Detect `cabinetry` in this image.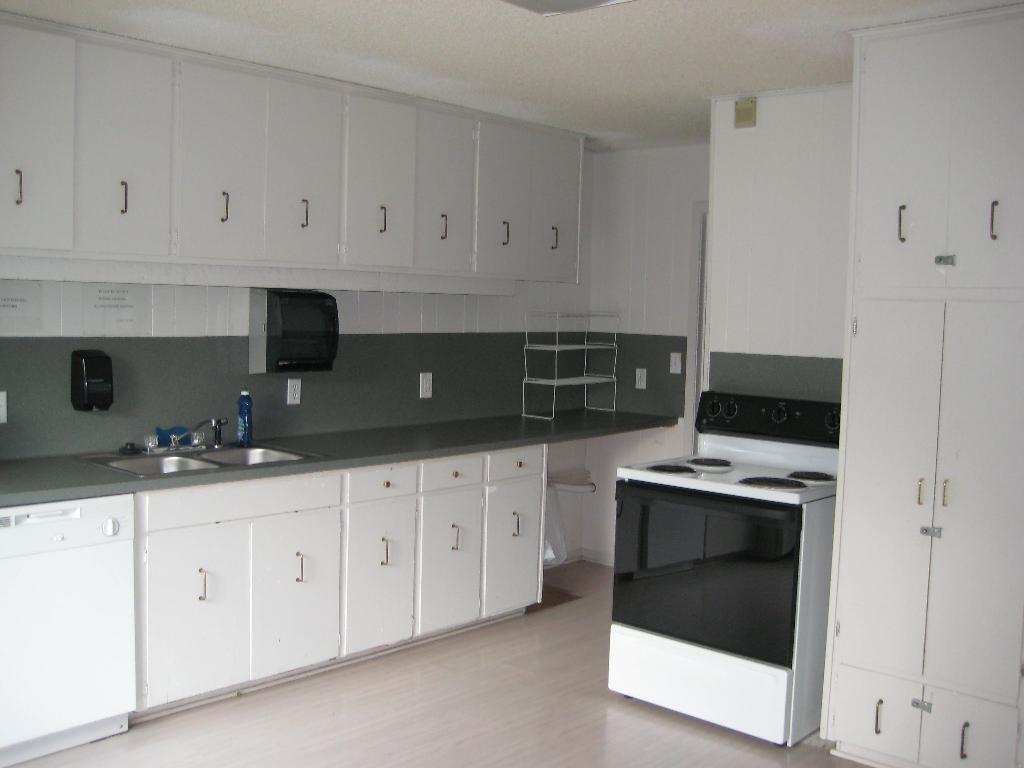
Detection: rect(838, 22, 1023, 767).
